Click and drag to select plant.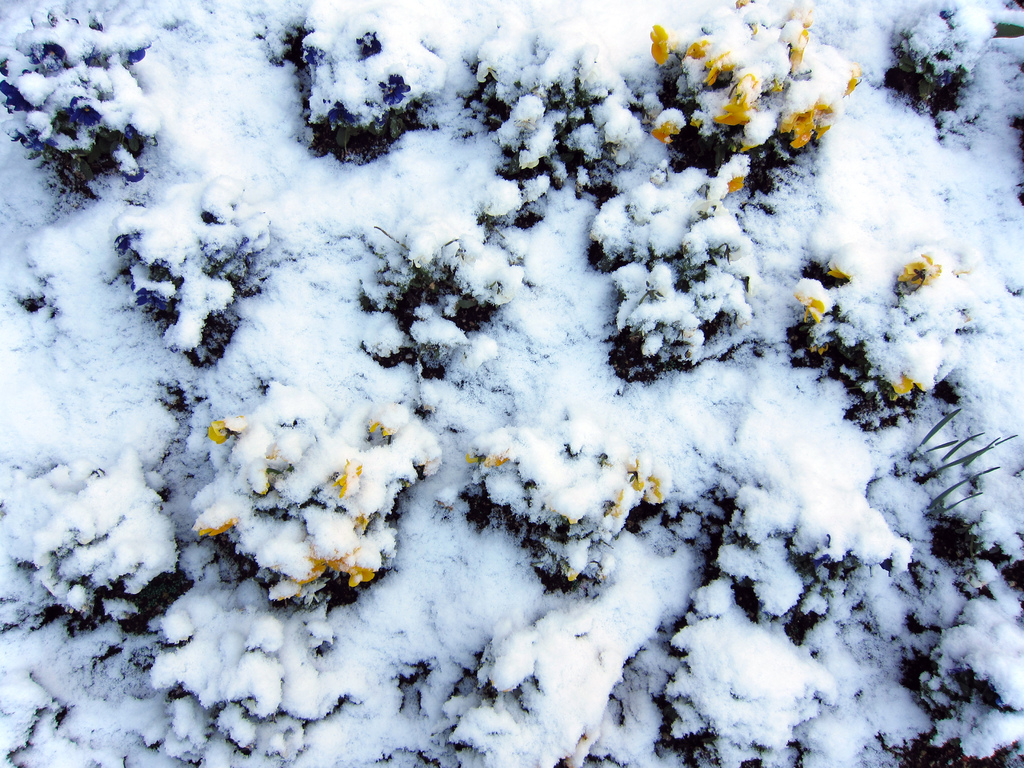
Selection: (112,168,275,374).
